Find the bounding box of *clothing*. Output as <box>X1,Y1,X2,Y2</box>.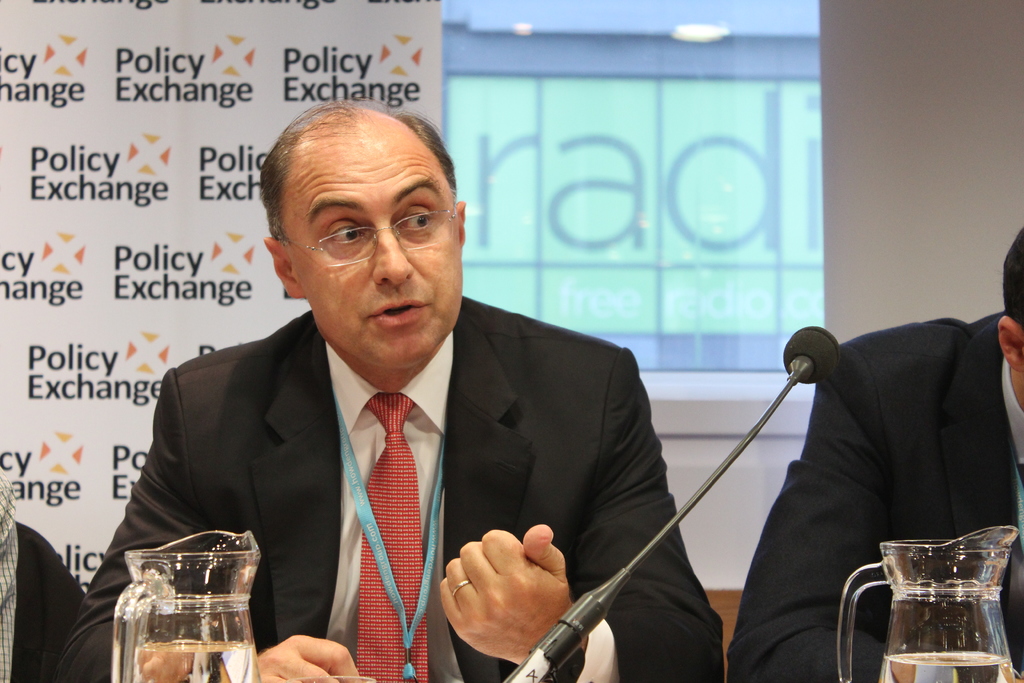
<box>55,291,729,682</box>.
